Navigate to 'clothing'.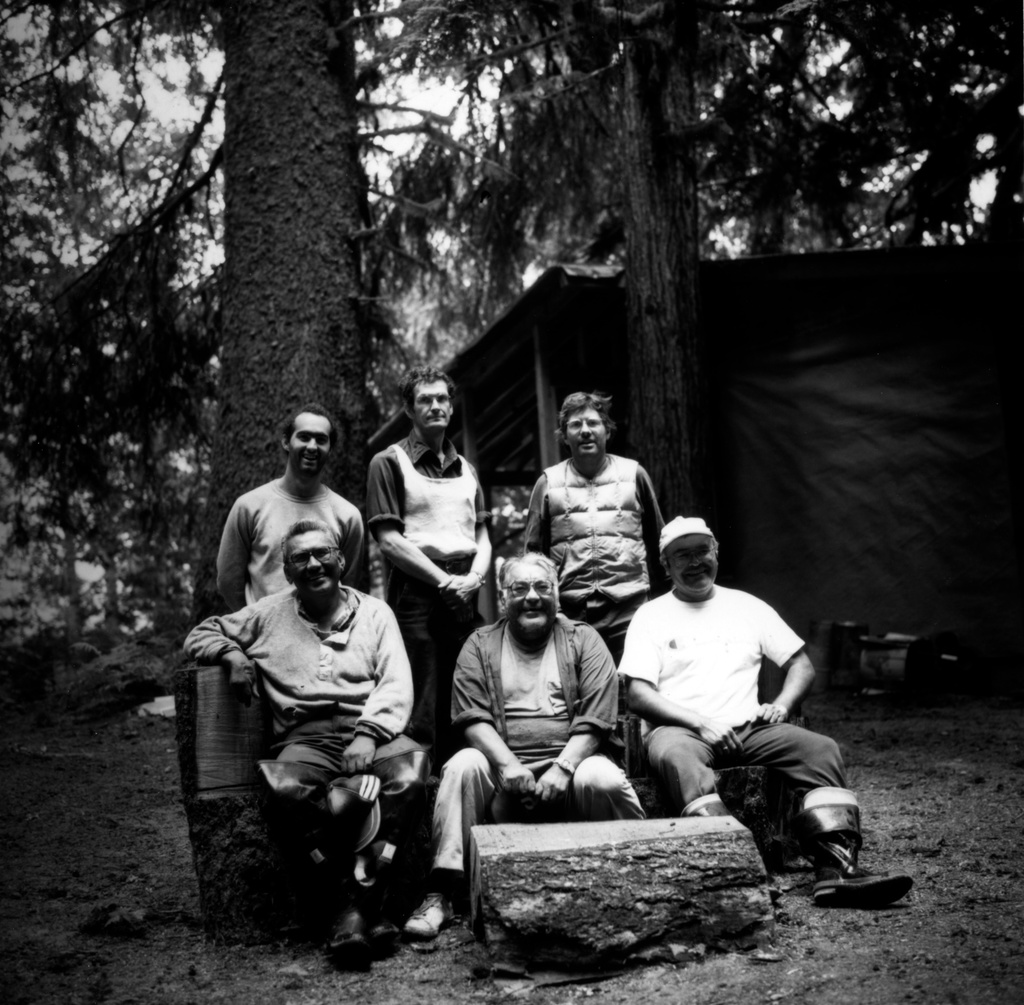
Navigation target: <region>515, 454, 666, 667</region>.
